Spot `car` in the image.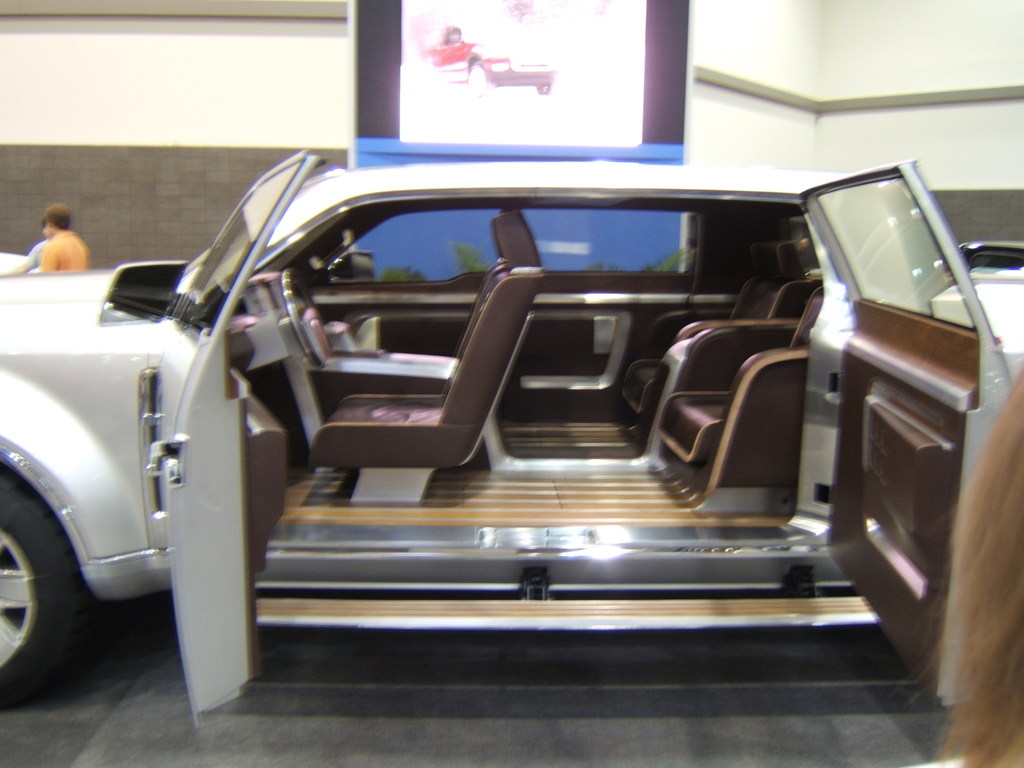
`car` found at rect(28, 155, 991, 730).
